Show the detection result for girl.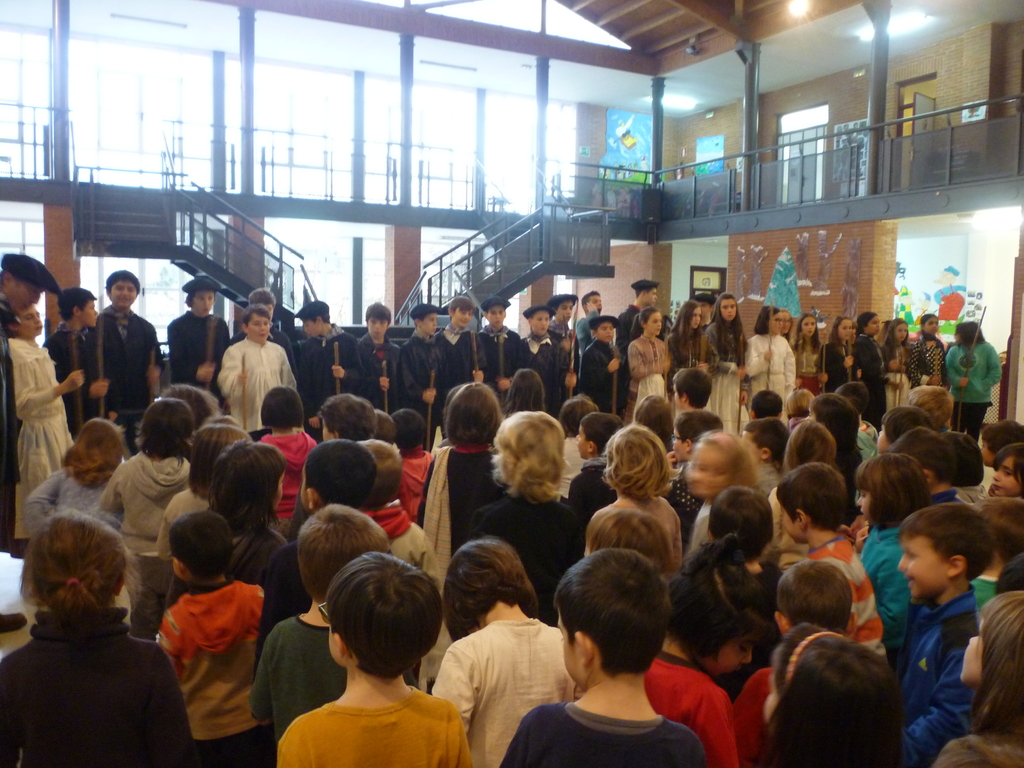
x1=99, y1=399, x2=196, y2=630.
